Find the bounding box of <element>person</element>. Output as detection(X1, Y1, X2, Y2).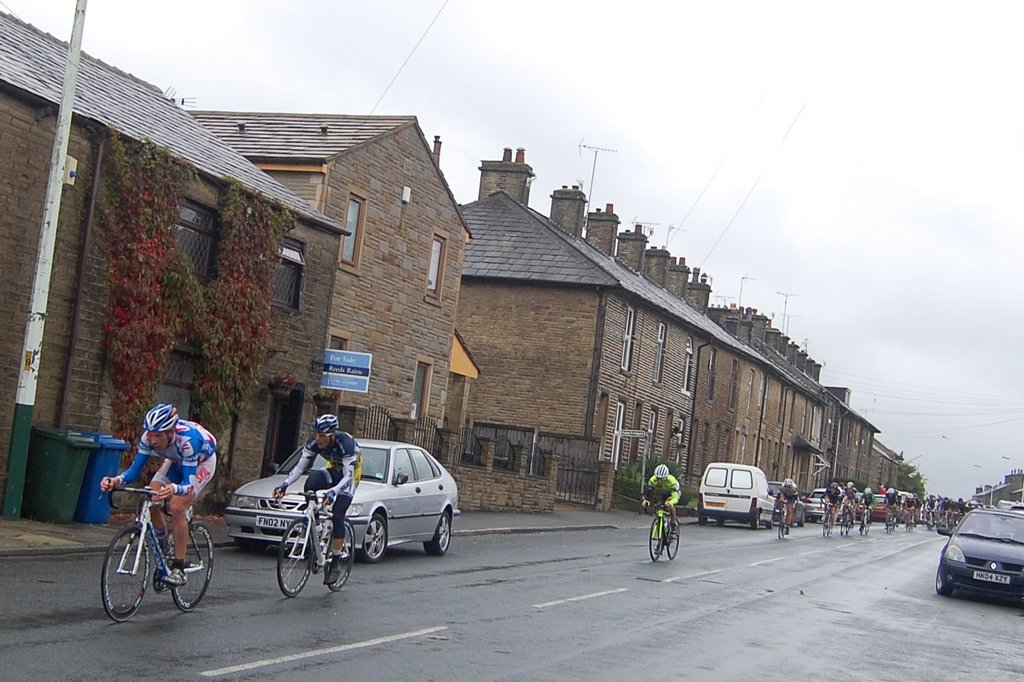
detection(887, 488, 902, 522).
